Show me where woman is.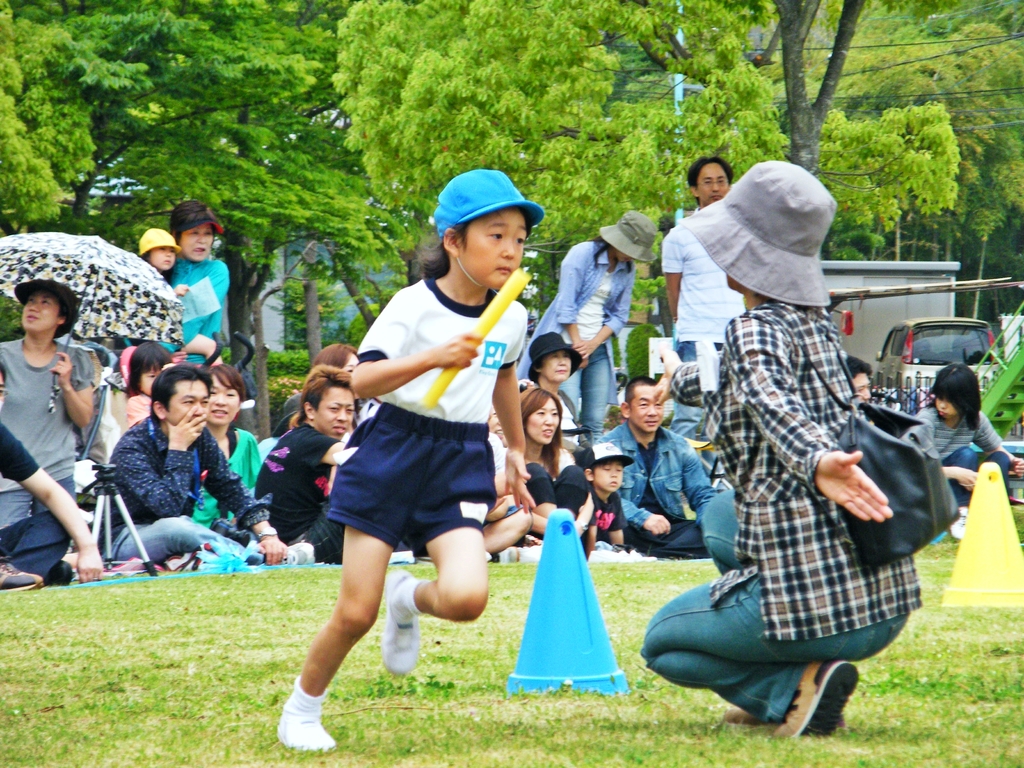
woman is at left=124, top=199, right=230, bottom=372.
